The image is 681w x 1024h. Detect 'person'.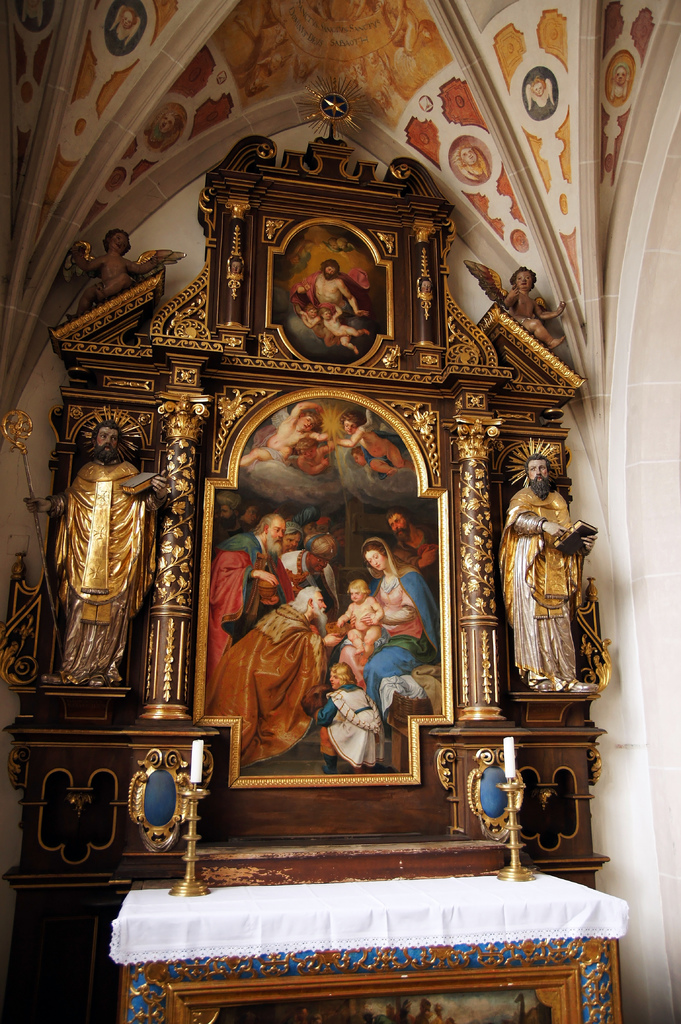
Detection: x1=22, y1=417, x2=168, y2=687.
